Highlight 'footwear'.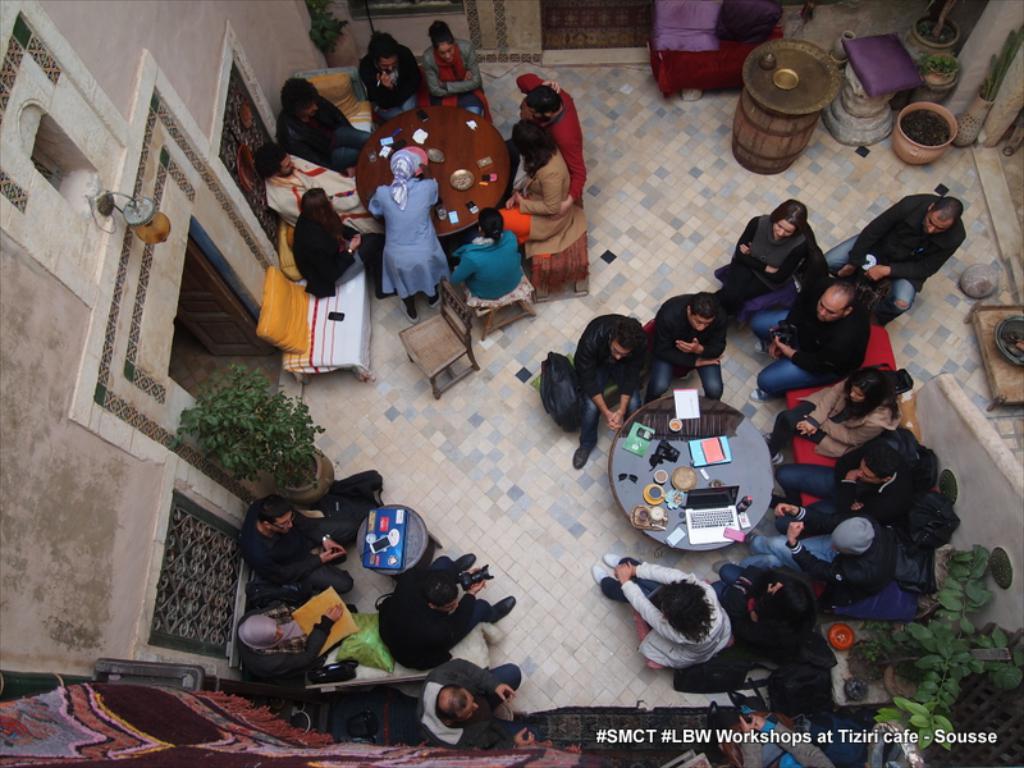
Highlighted region: [750,389,773,401].
